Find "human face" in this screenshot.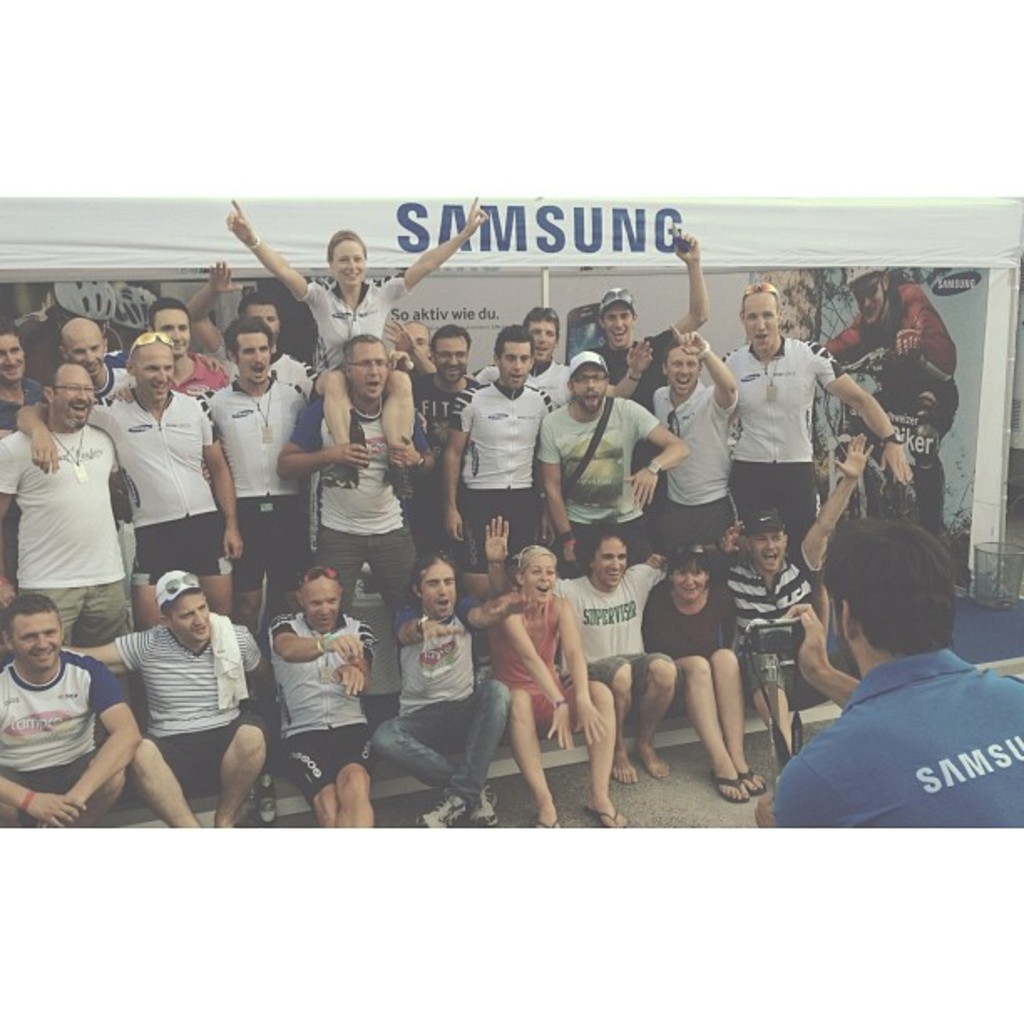
The bounding box for "human face" is box(522, 549, 559, 602).
